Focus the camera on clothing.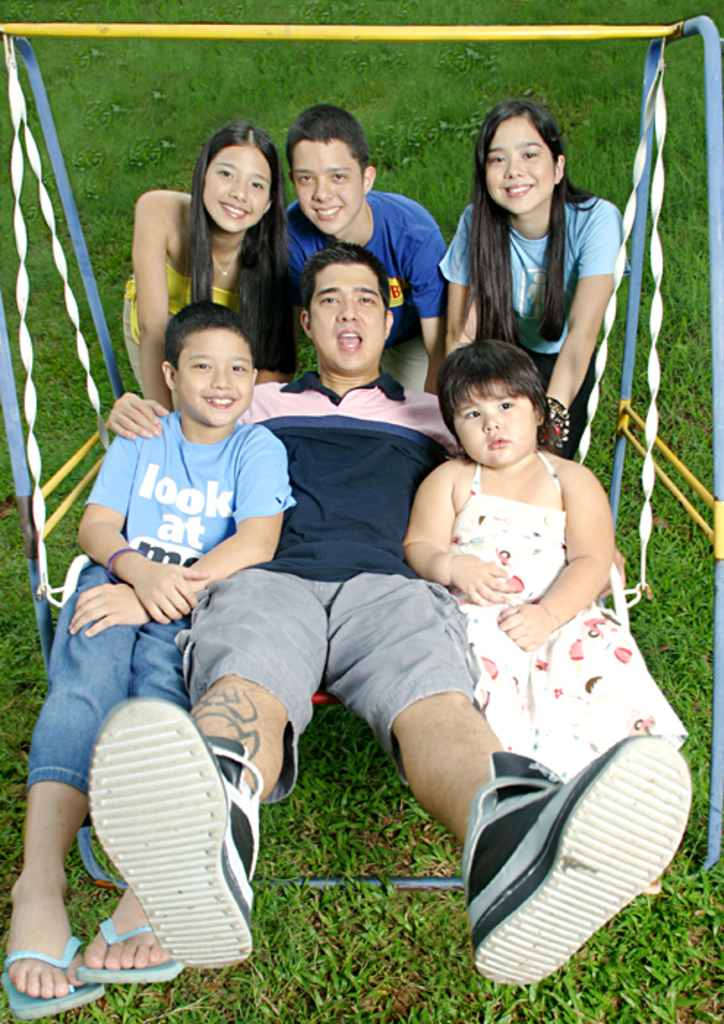
Focus region: (left=22, top=413, right=300, bottom=800).
